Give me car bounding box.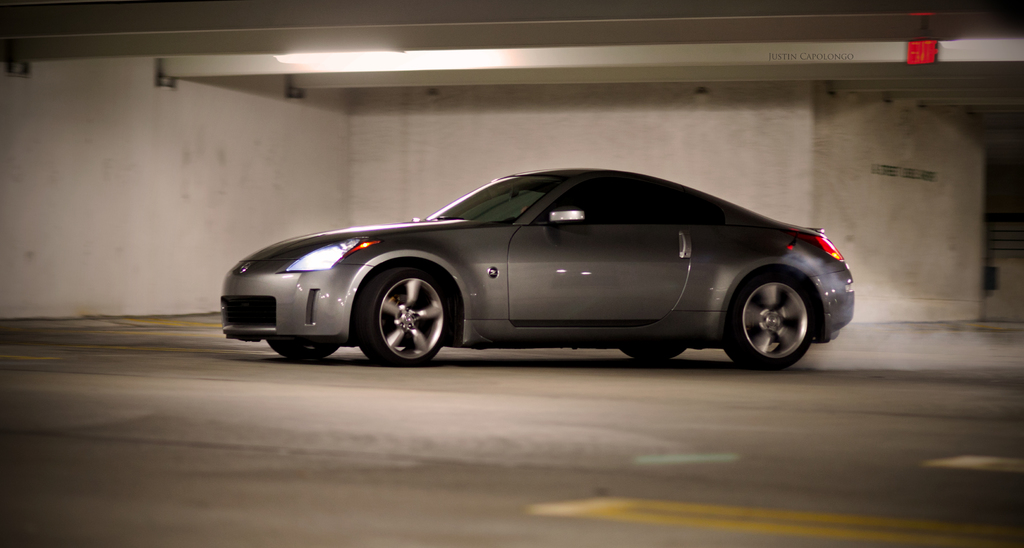
x1=220, y1=167, x2=854, y2=366.
